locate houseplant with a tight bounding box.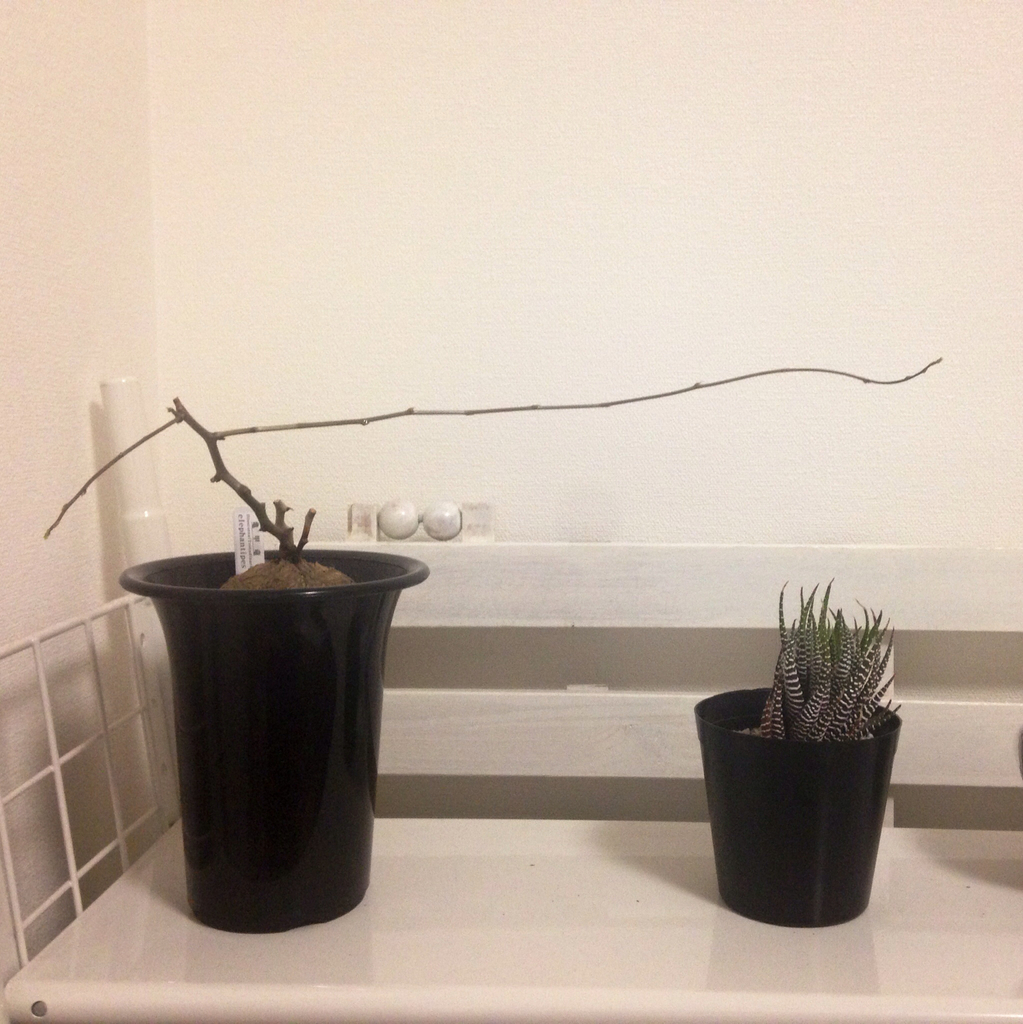
crop(35, 358, 941, 935).
